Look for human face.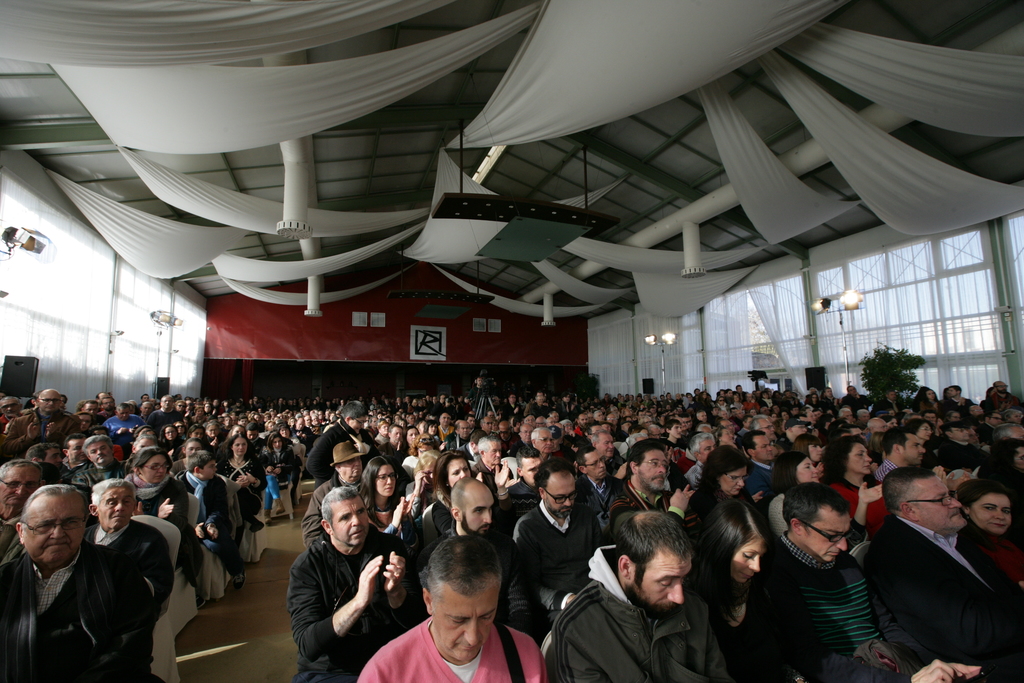
Found: 42,391,61,415.
